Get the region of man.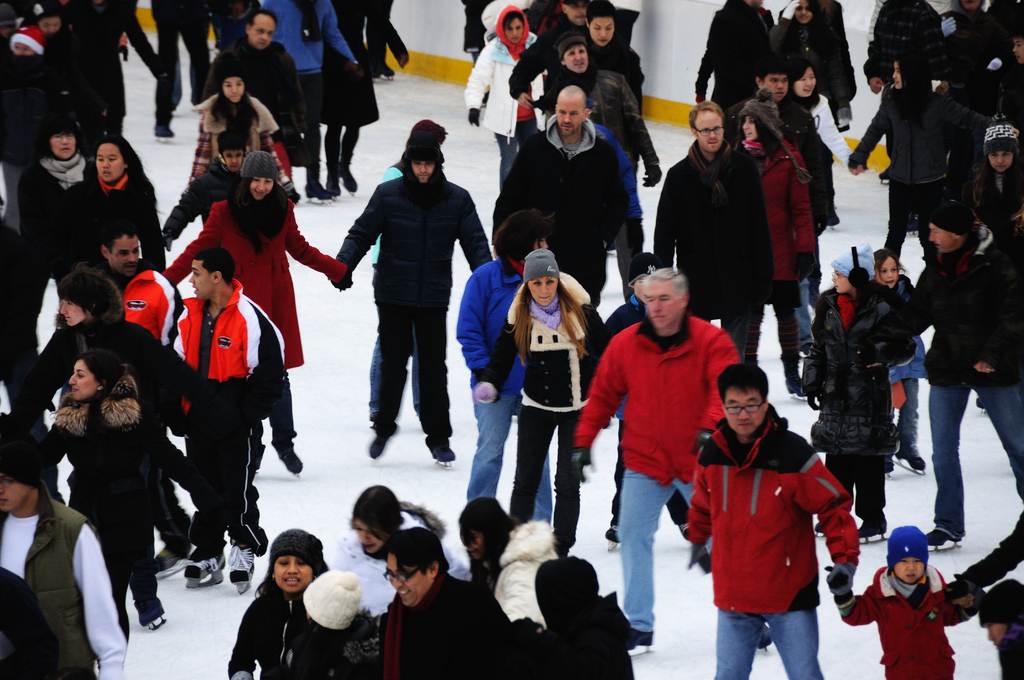
(196, 8, 307, 182).
